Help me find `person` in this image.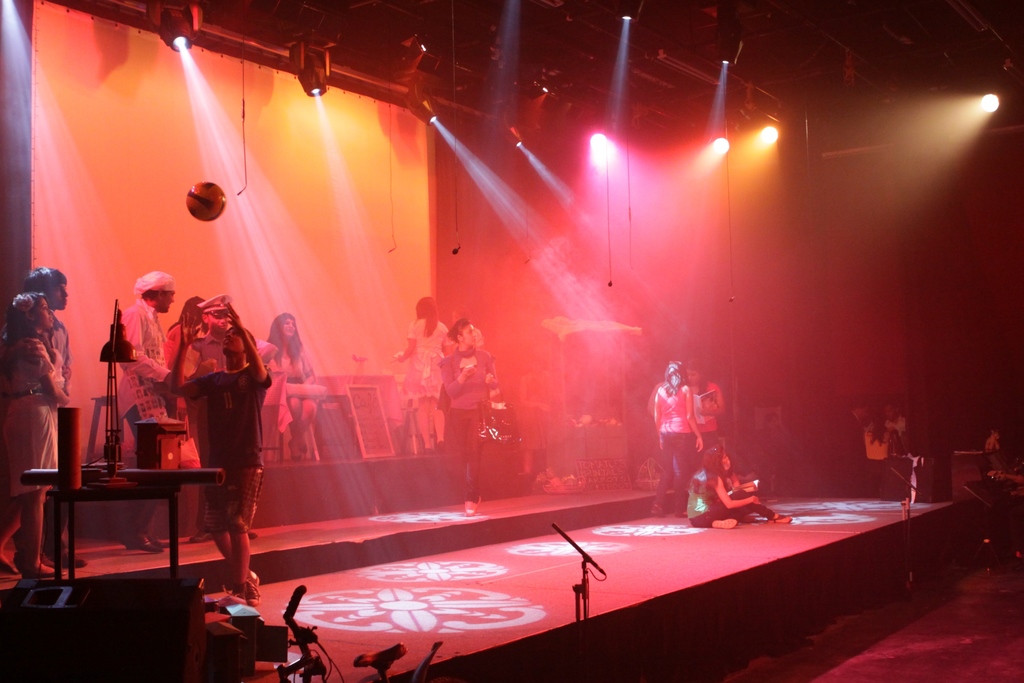
Found it: 9, 267, 77, 566.
